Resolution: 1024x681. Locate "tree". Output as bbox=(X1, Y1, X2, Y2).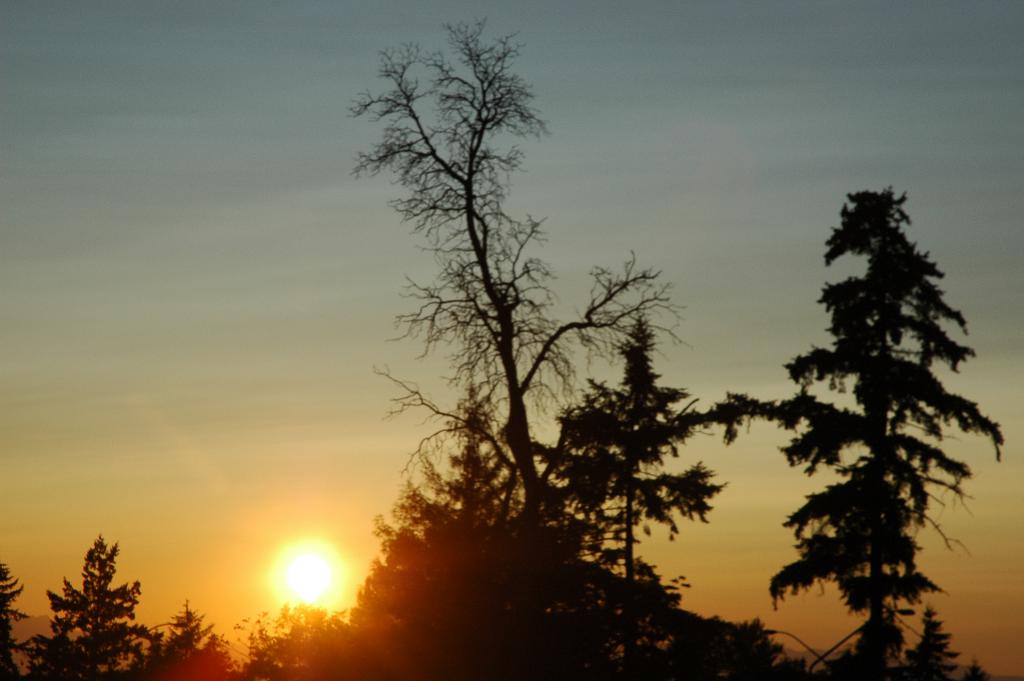
bbox=(0, 543, 47, 680).
